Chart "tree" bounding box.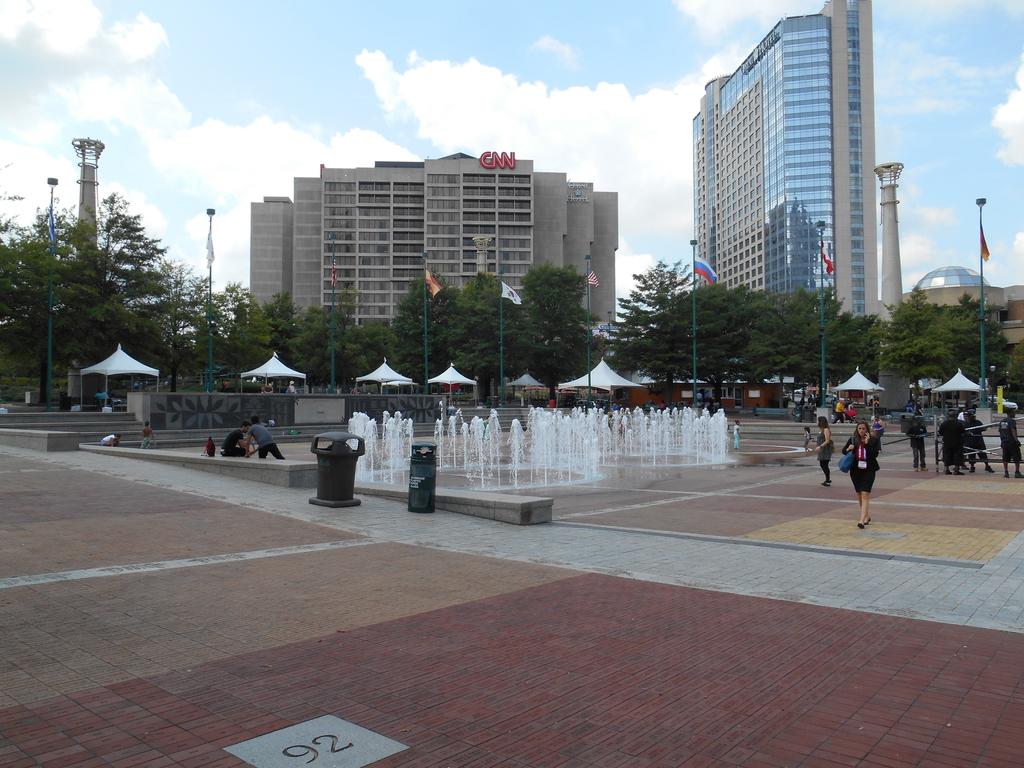
Charted: [558,330,610,382].
